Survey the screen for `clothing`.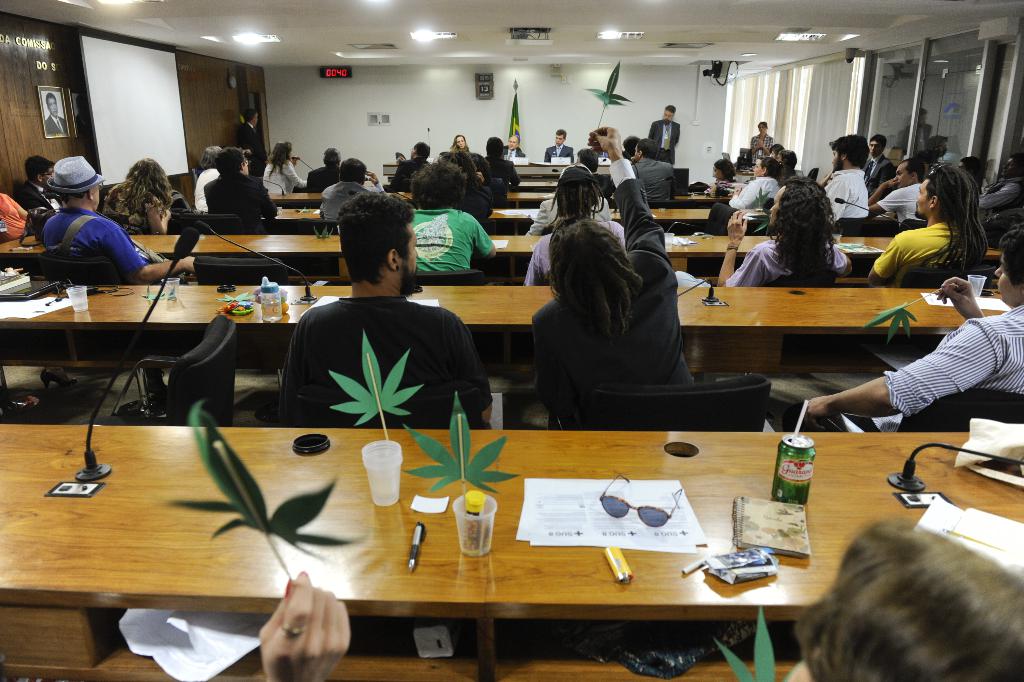
Survey found: [x1=453, y1=184, x2=492, y2=223].
